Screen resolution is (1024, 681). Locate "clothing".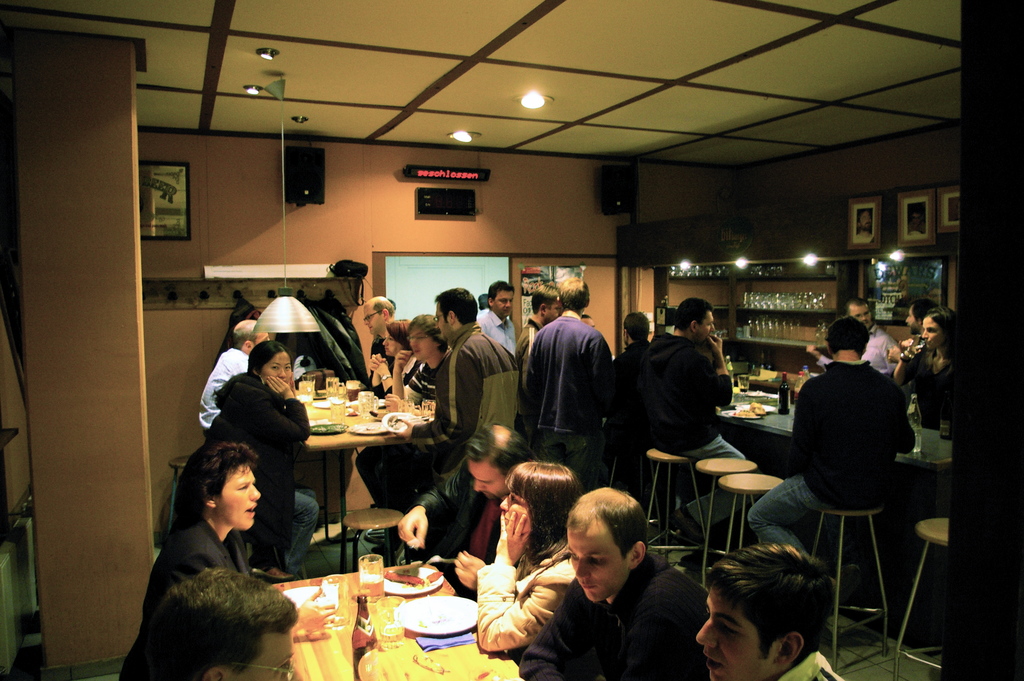
<bbox>212, 369, 312, 543</bbox>.
